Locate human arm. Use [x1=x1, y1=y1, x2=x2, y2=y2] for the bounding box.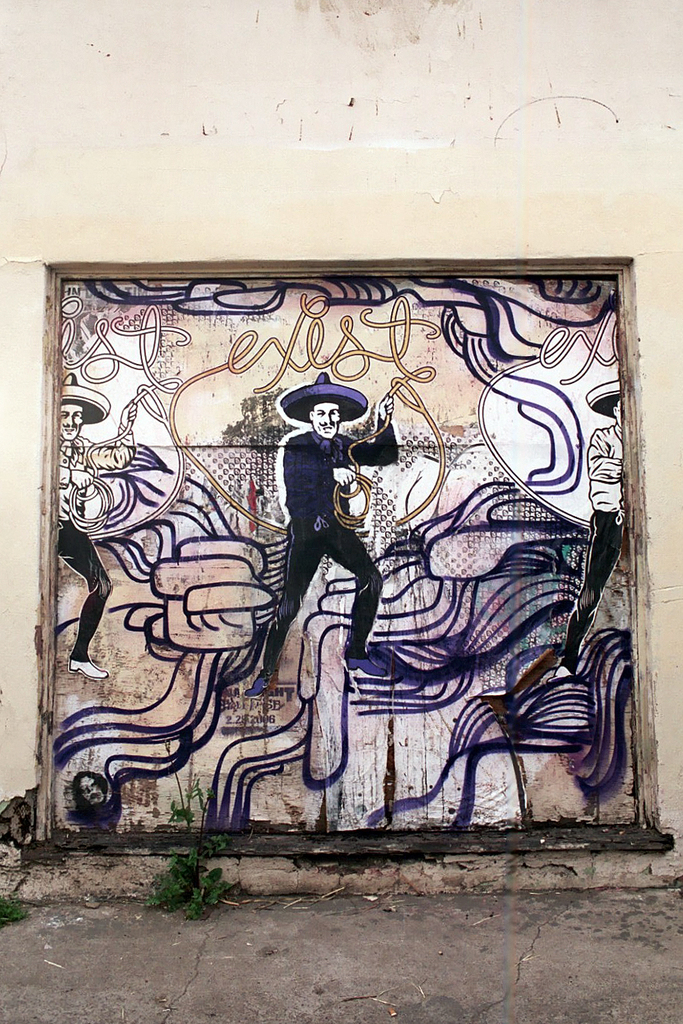
[x1=57, y1=461, x2=92, y2=487].
